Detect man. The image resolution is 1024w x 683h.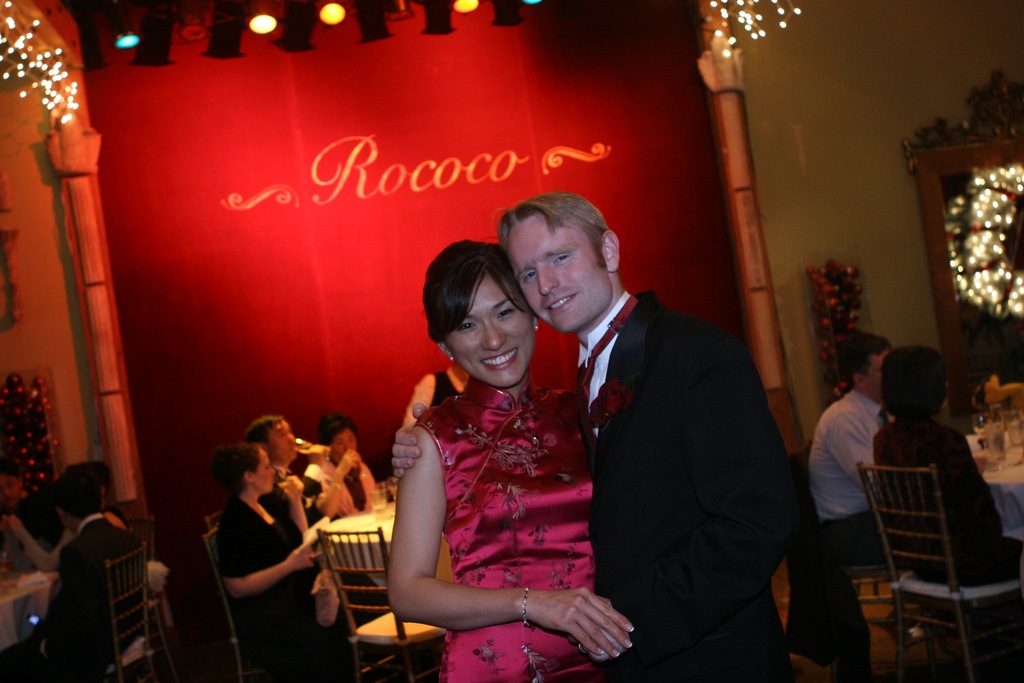
x1=392 y1=190 x2=818 y2=682.
